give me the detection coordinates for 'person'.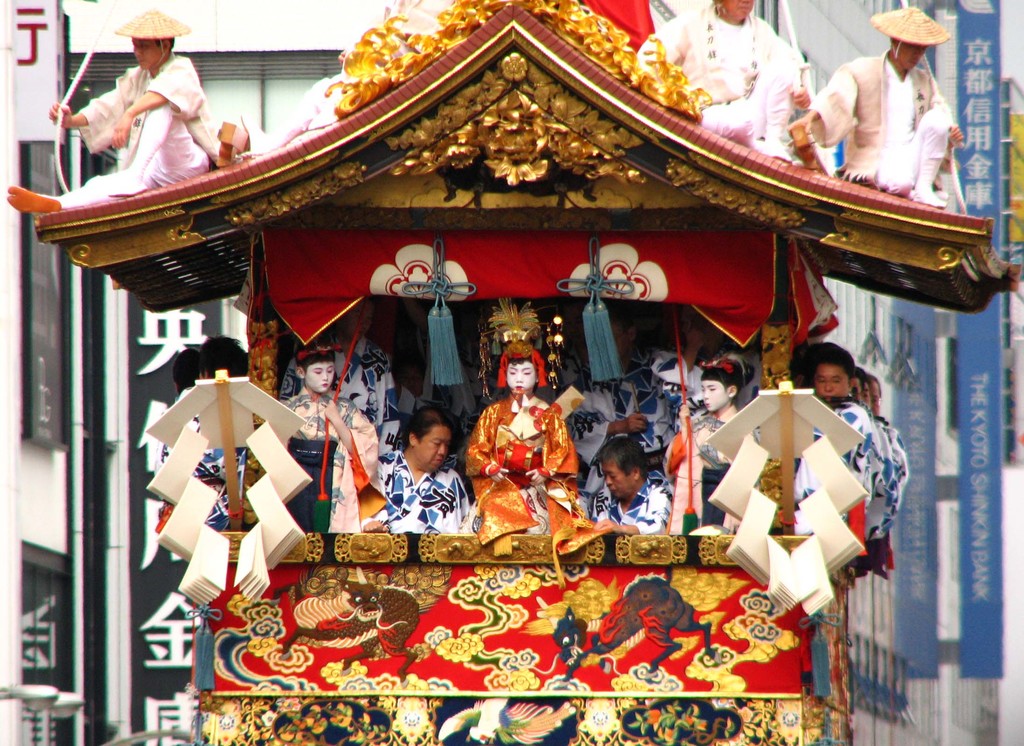
box=[790, 7, 965, 209].
